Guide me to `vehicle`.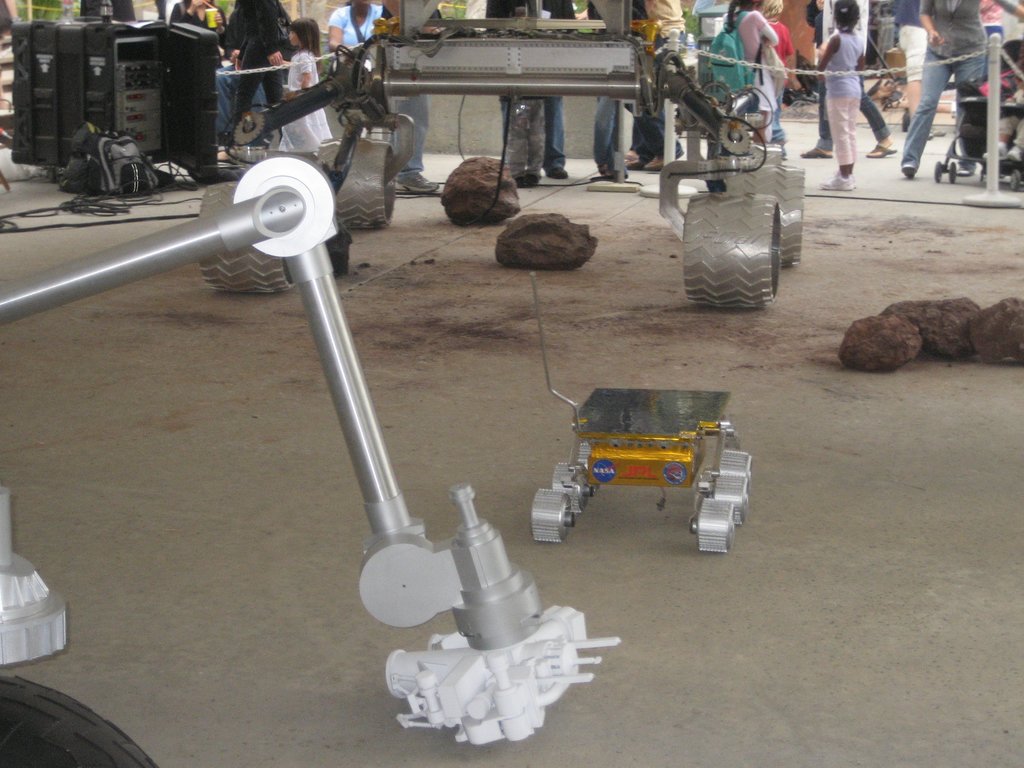
Guidance: box(198, 0, 804, 294).
